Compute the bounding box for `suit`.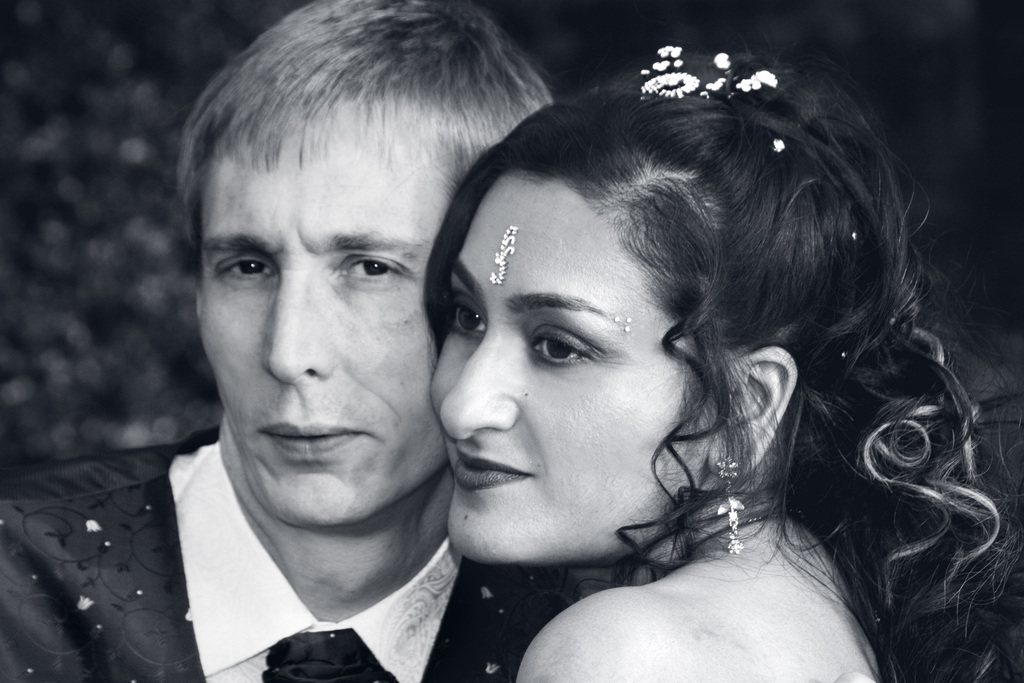
rect(0, 431, 565, 682).
